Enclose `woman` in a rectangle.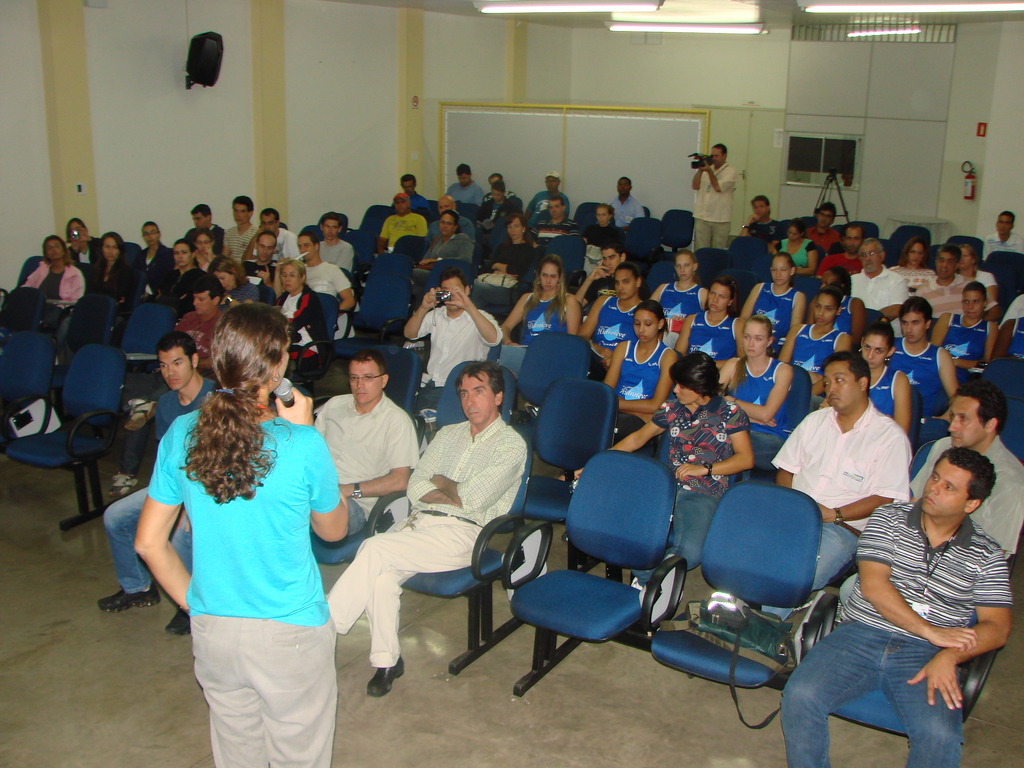
[left=928, top=282, right=998, bottom=374].
